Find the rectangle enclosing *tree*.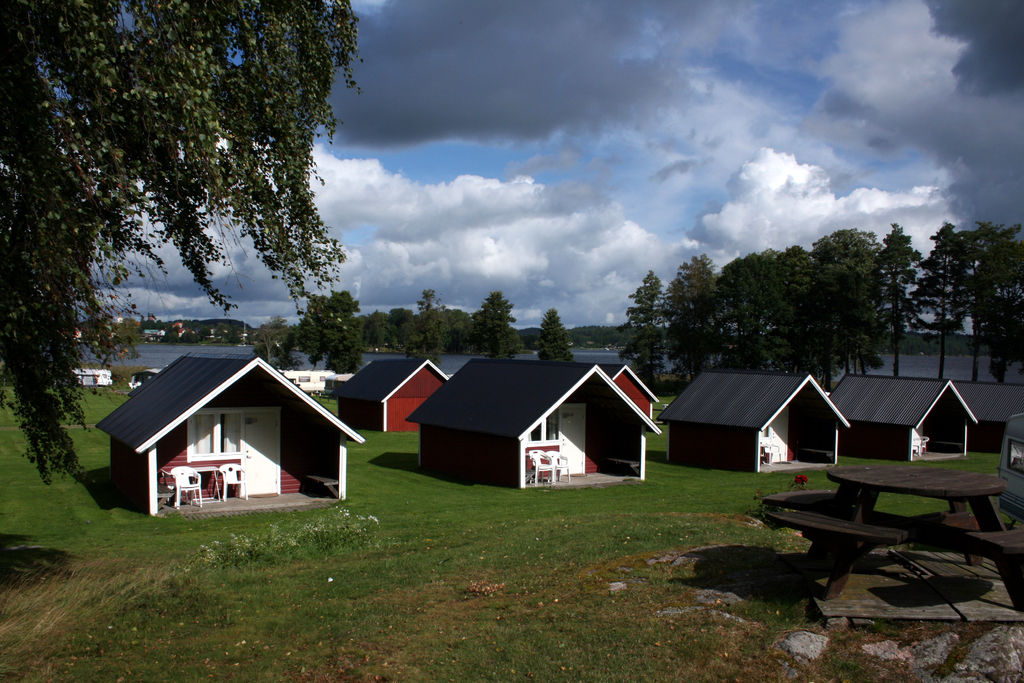
{"x1": 18, "y1": 0, "x2": 451, "y2": 500}.
